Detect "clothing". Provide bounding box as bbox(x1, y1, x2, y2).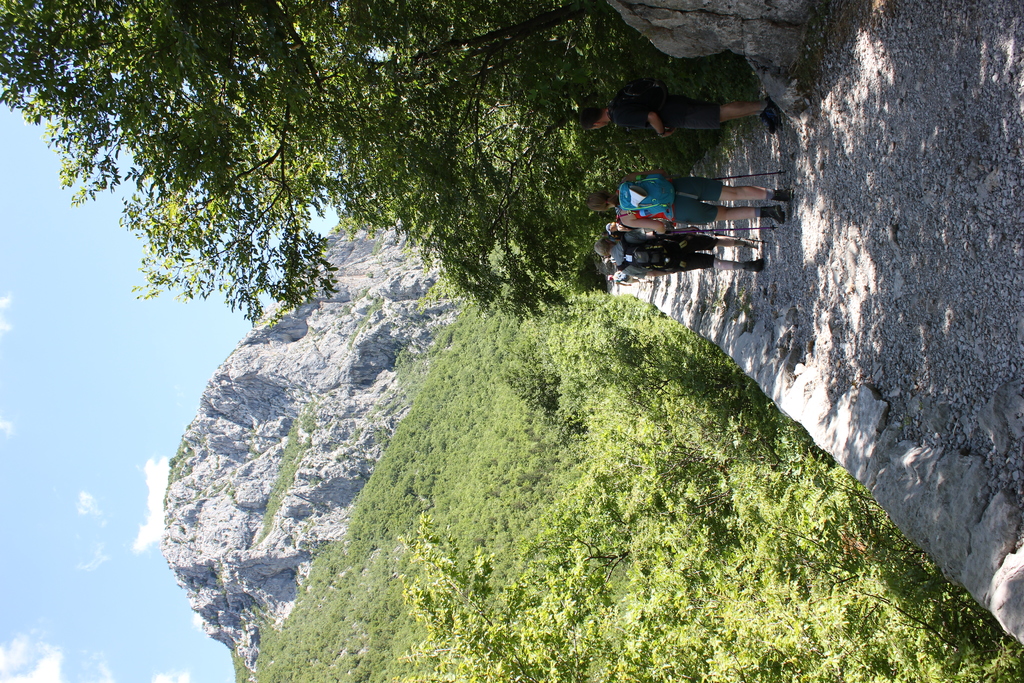
bbox(616, 91, 717, 131).
